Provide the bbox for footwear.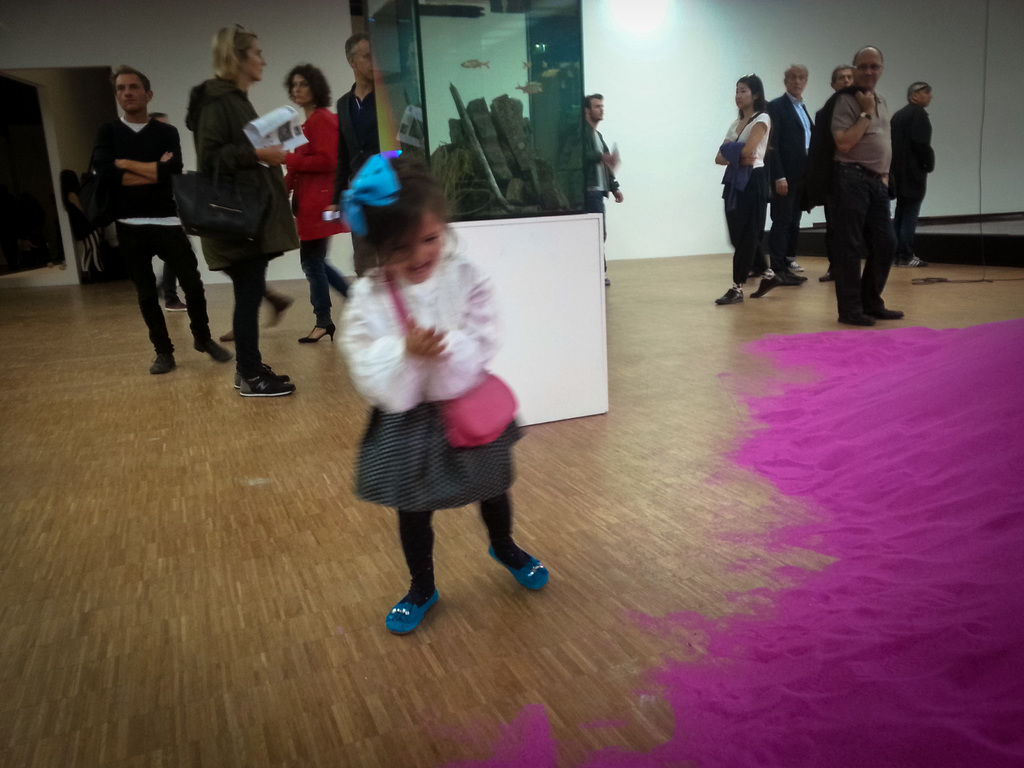
x1=897 y1=257 x2=927 y2=267.
